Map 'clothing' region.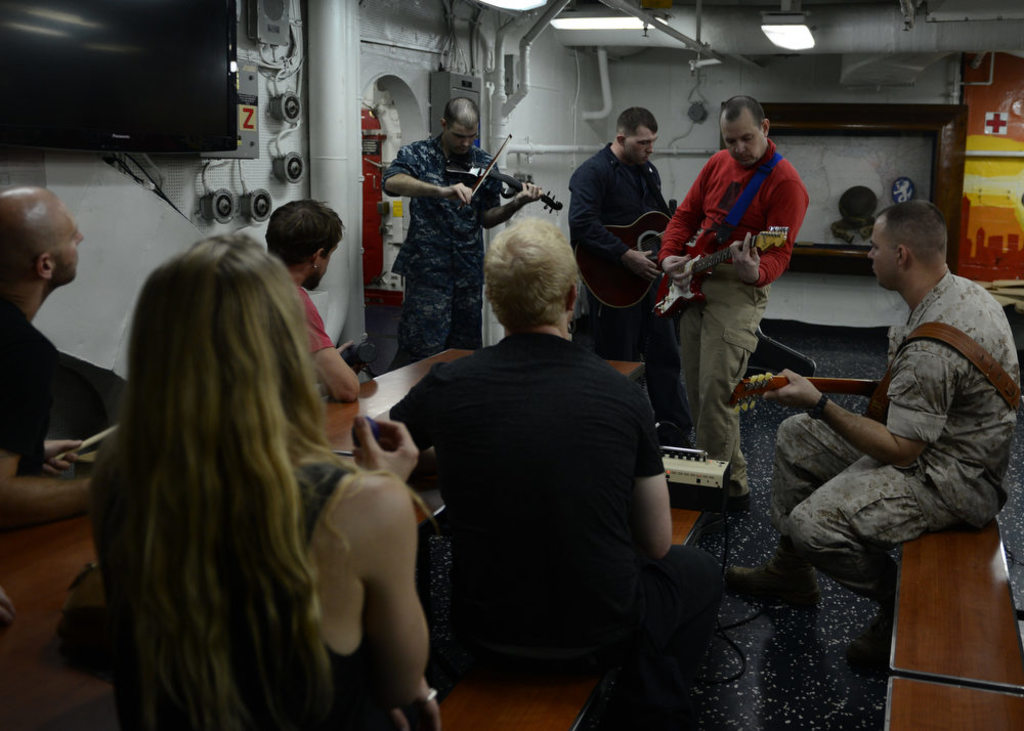
Mapped to (567, 143, 663, 303).
